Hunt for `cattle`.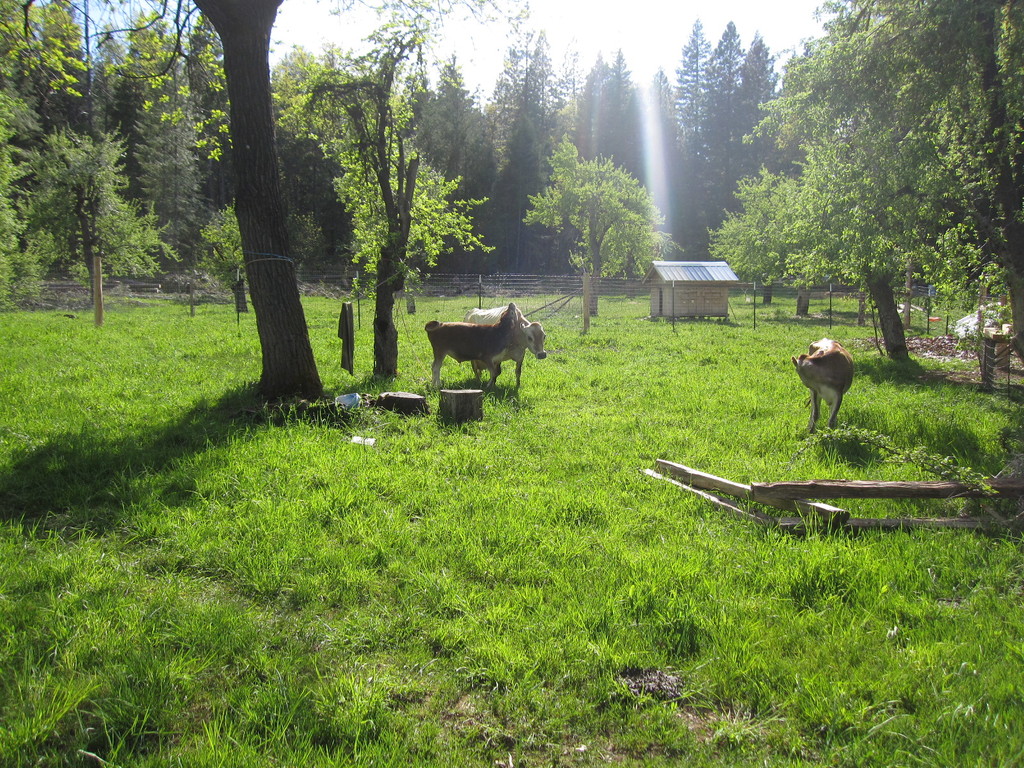
Hunted down at left=461, top=305, right=547, bottom=392.
